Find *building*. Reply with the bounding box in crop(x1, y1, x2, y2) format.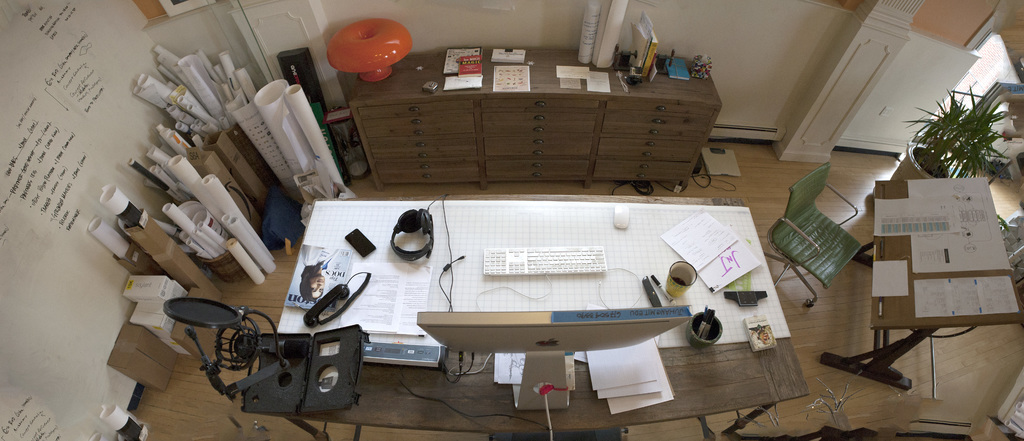
crop(0, 0, 1018, 440).
